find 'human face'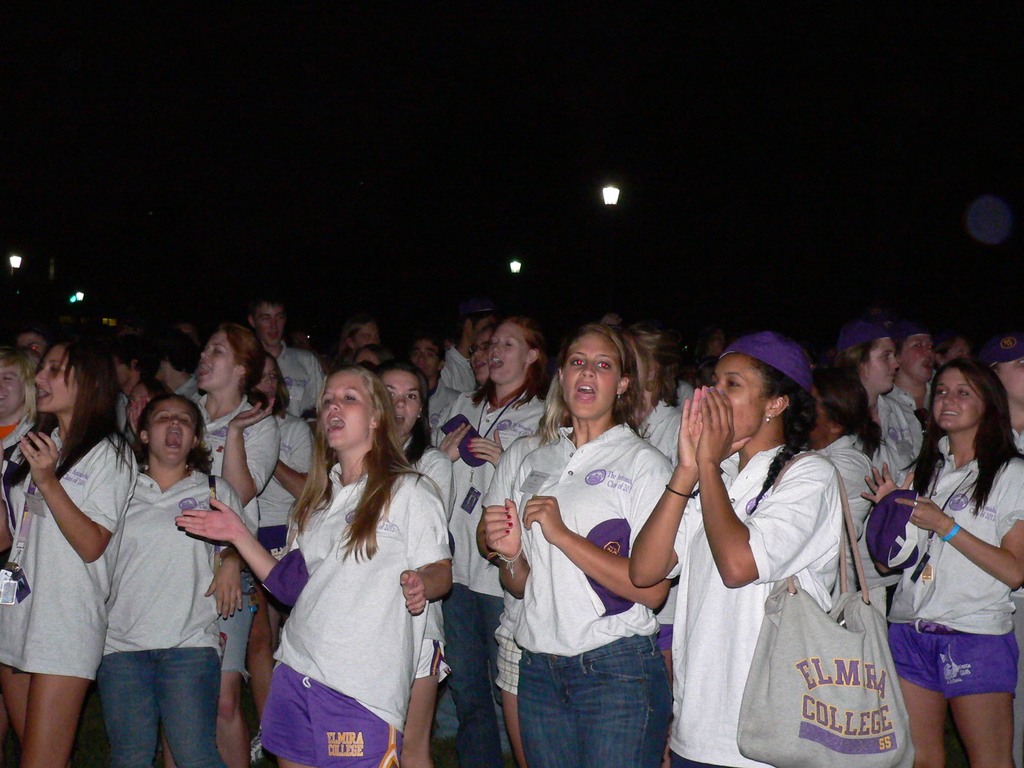
113/355/132/390
